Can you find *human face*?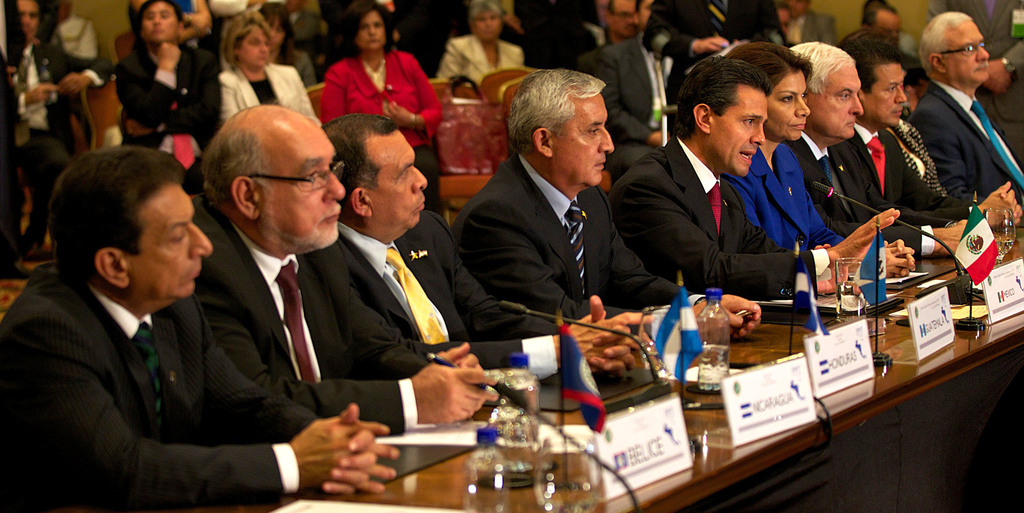
Yes, bounding box: (x1=769, y1=69, x2=810, y2=138).
